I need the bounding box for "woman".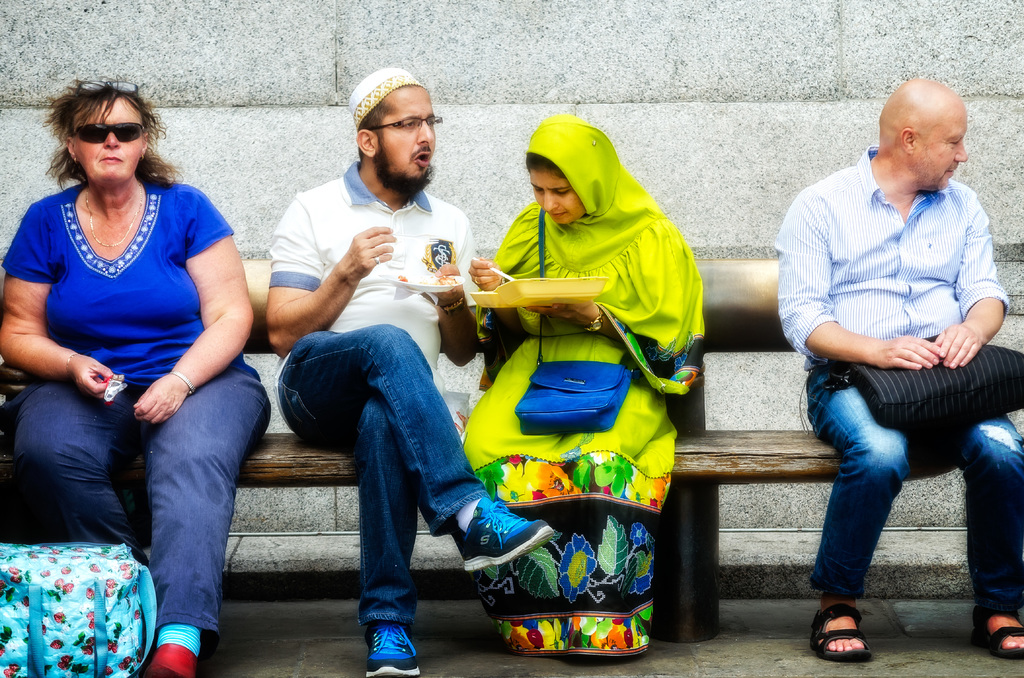
Here it is: 12:52:255:634.
